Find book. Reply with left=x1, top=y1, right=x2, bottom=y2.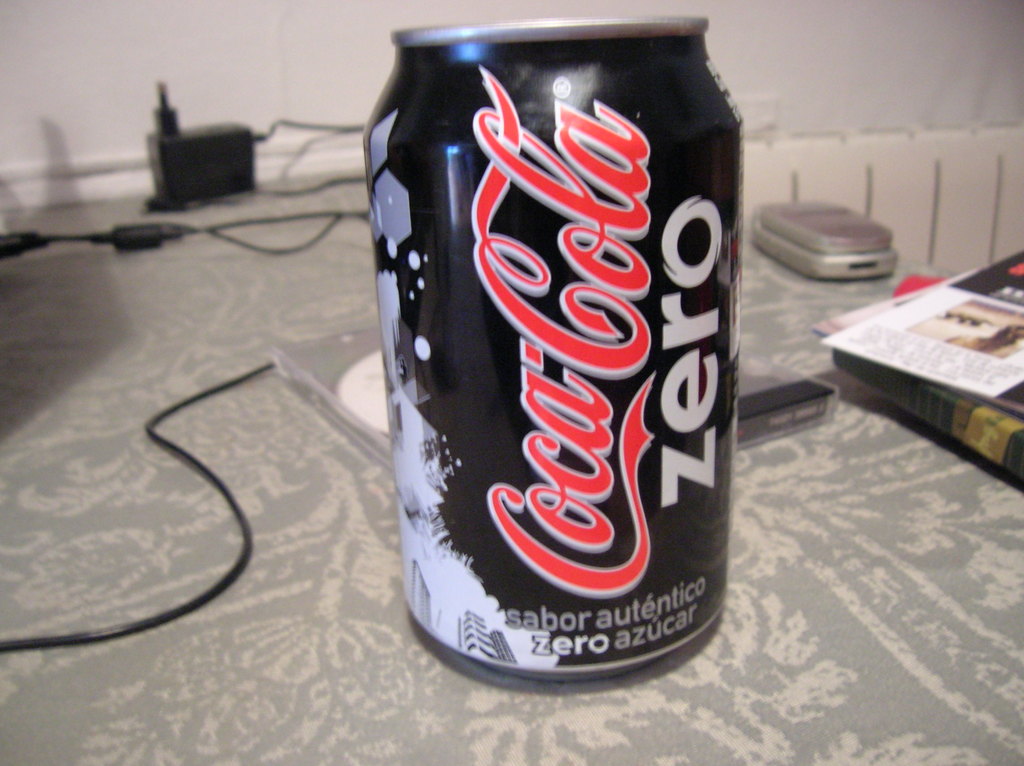
left=812, top=276, right=1018, bottom=493.
